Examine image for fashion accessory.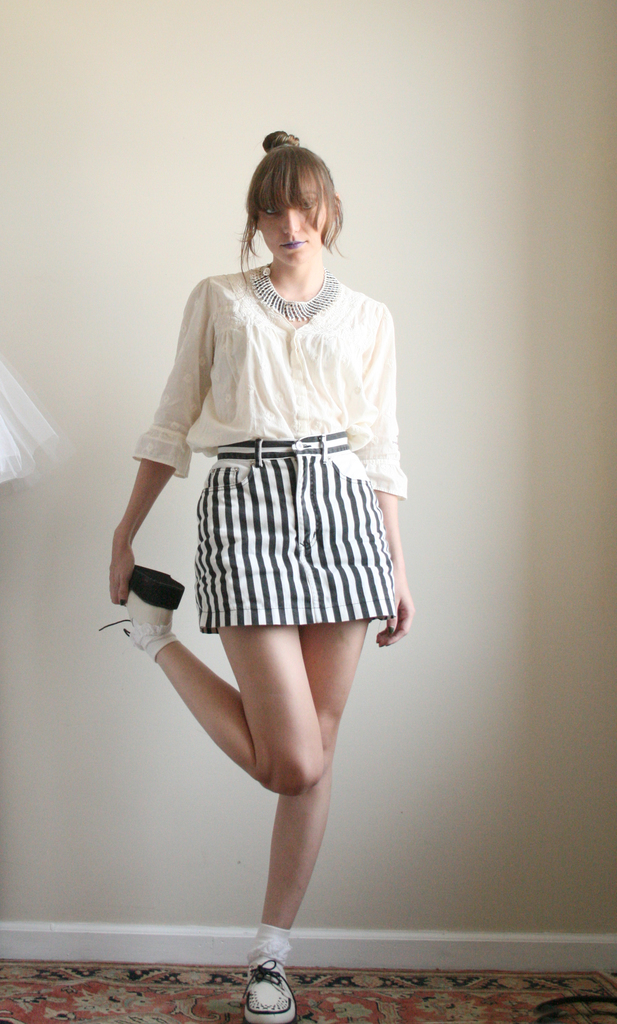
Examination result: rect(389, 623, 394, 637).
